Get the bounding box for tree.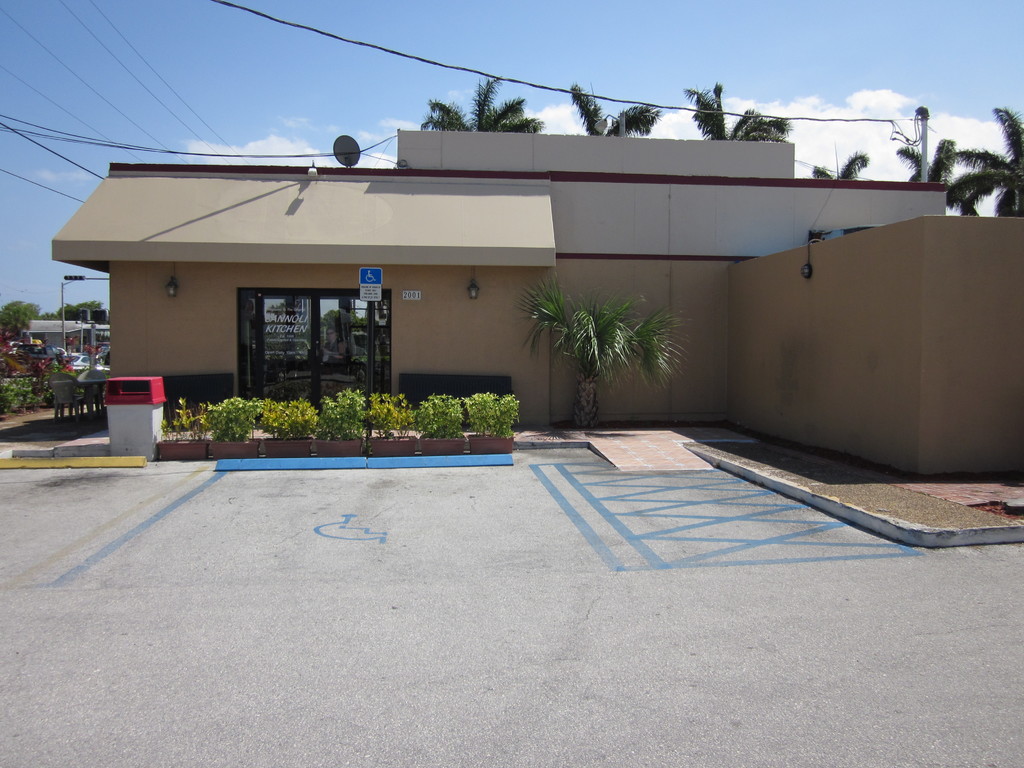
rect(953, 105, 1023, 218).
